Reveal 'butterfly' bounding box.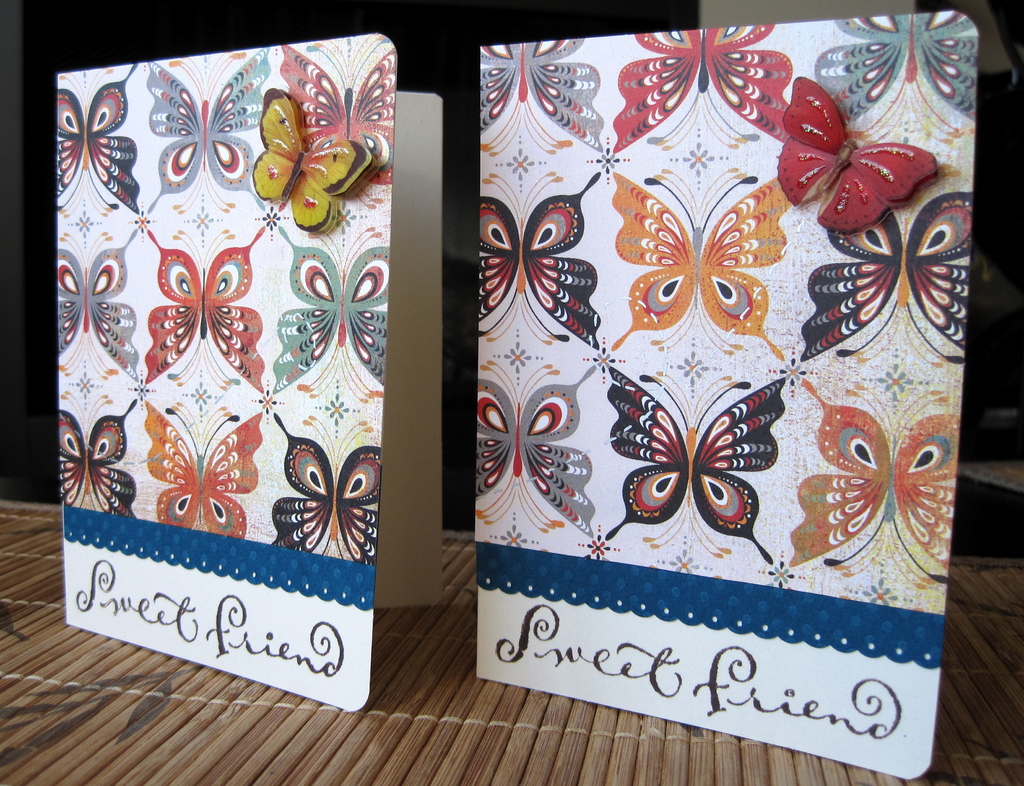
Revealed: 779 74 937 233.
